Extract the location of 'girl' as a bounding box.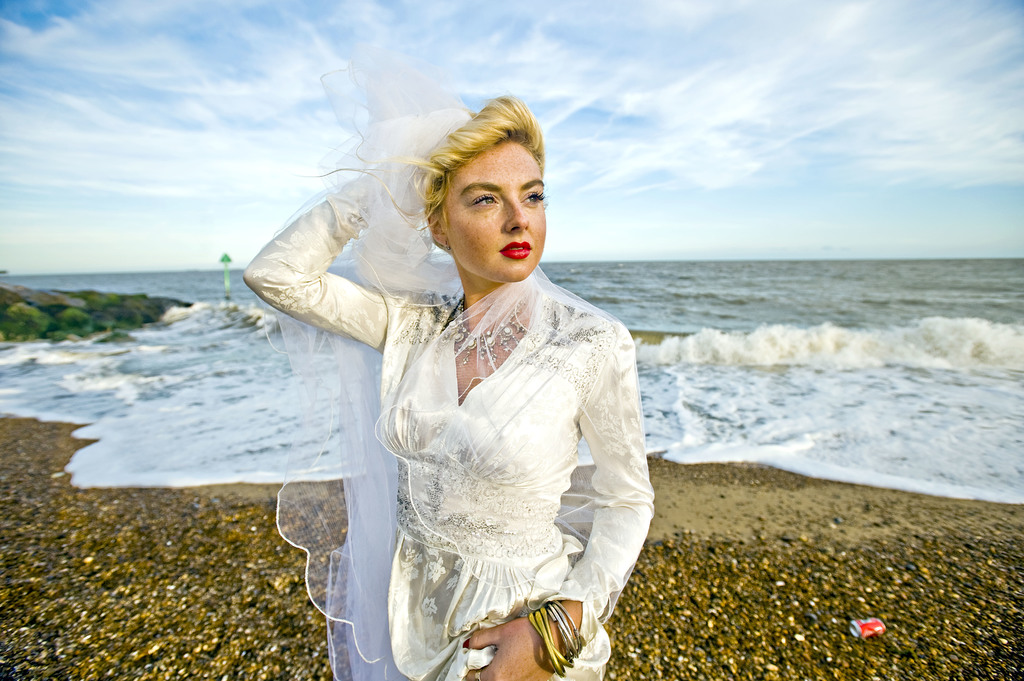
{"left": 242, "top": 40, "right": 655, "bottom": 680}.
